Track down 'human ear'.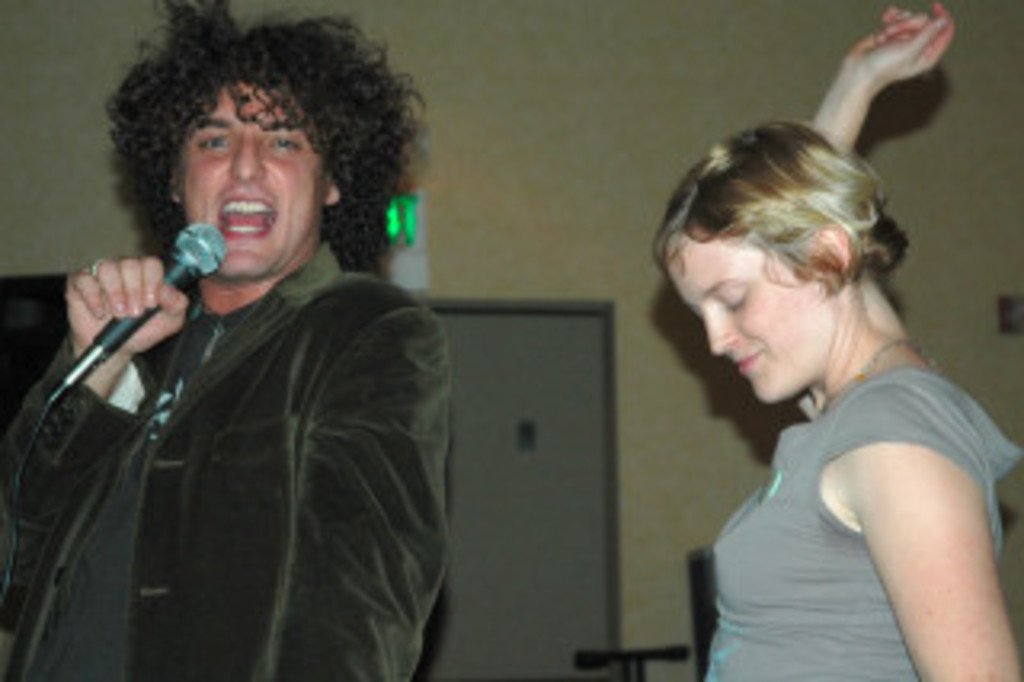
Tracked to [left=170, top=157, right=179, bottom=199].
